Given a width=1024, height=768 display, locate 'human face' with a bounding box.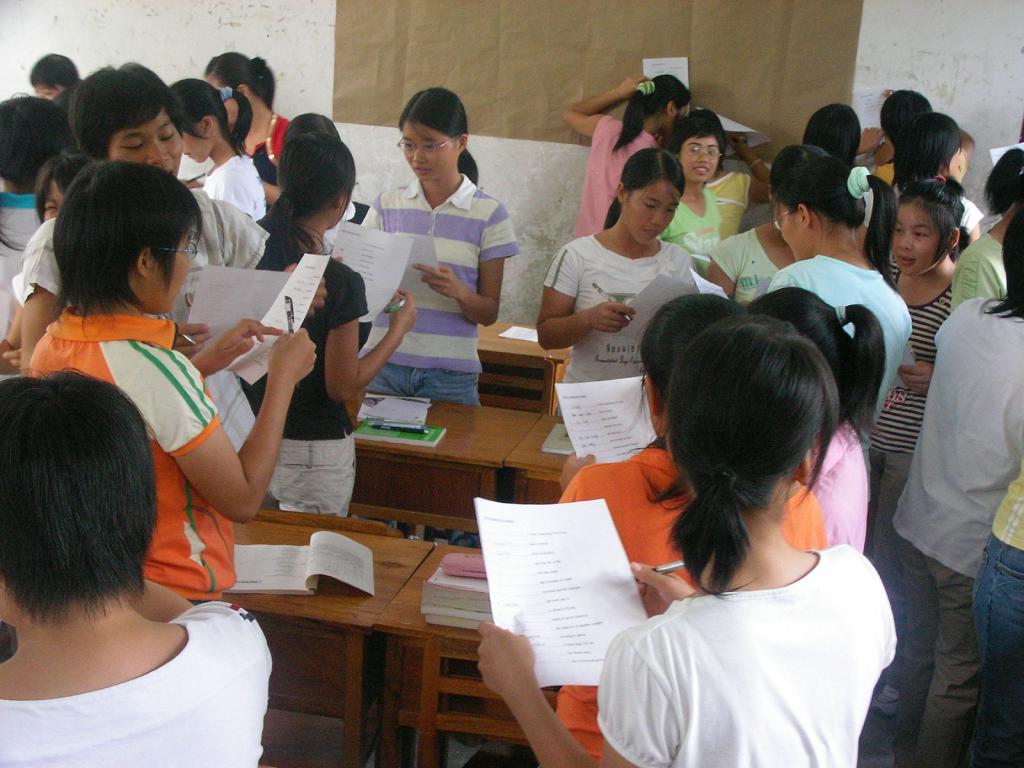
Located: x1=177 y1=130 x2=200 y2=162.
